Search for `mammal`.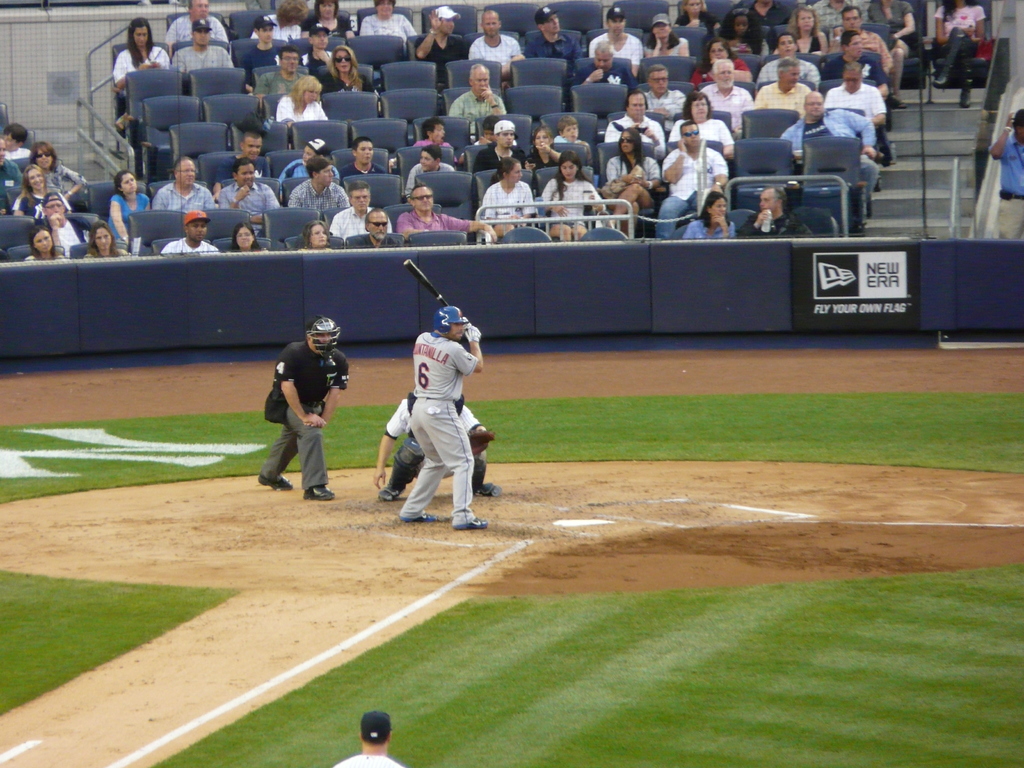
Found at <bbox>694, 53, 751, 127</bbox>.
